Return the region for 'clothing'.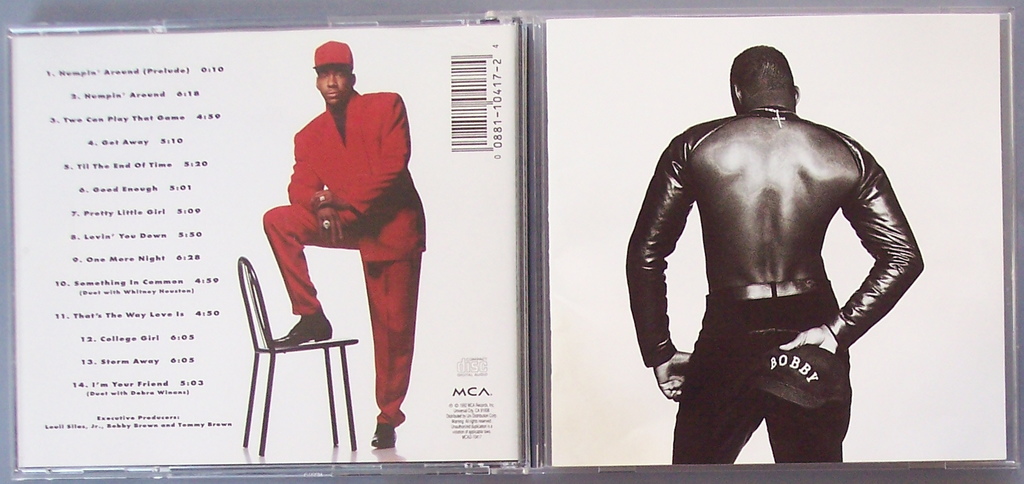
left=260, top=86, right=426, bottom=419.
